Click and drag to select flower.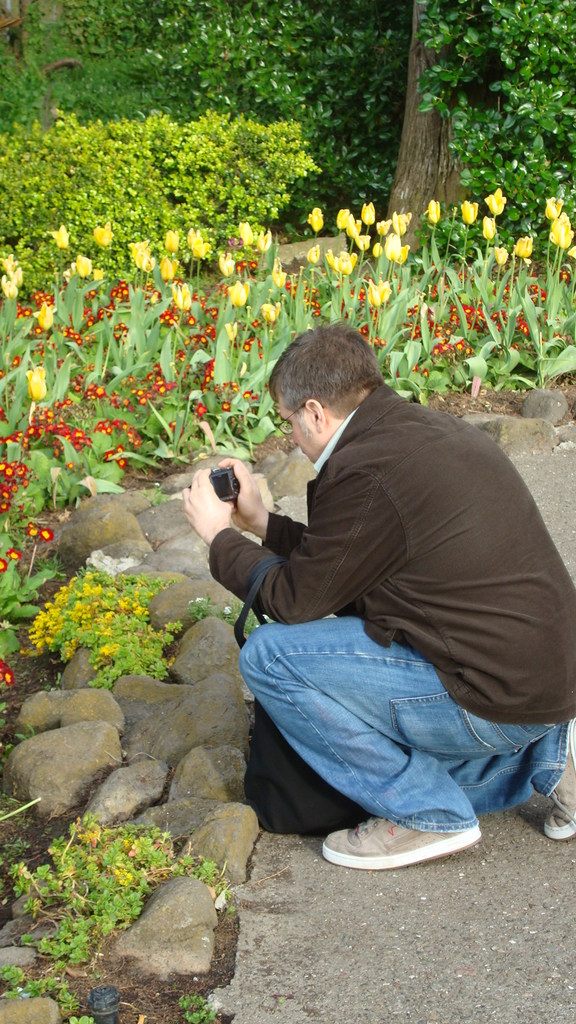
Selection: [x1=333, y1=250, x2=362, y2=278].
